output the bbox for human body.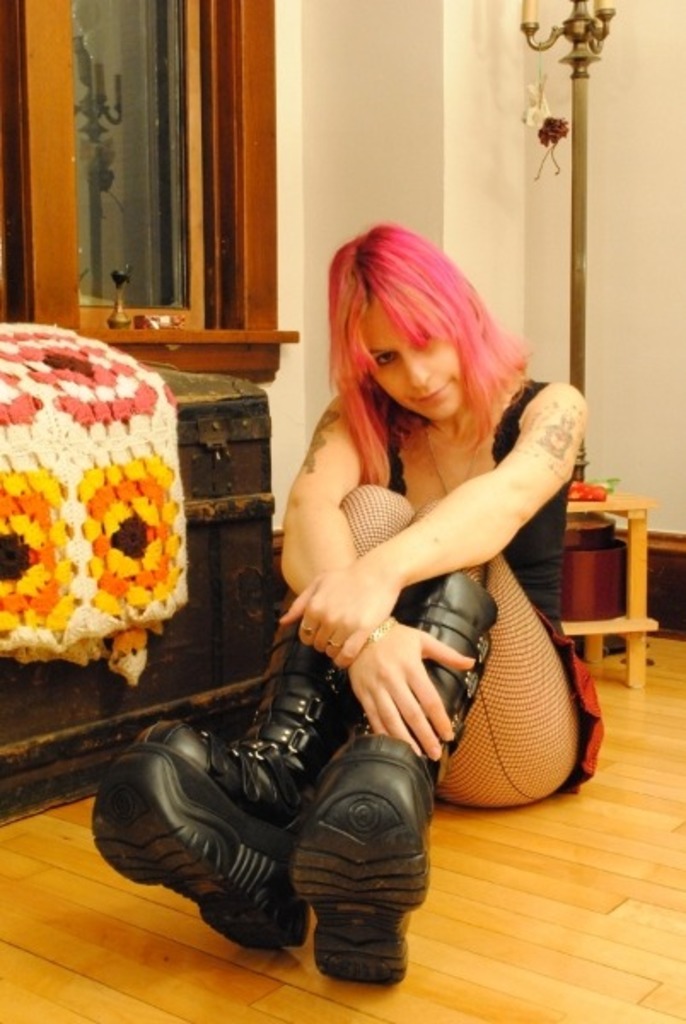
locate(191, 266, 558, 969).
